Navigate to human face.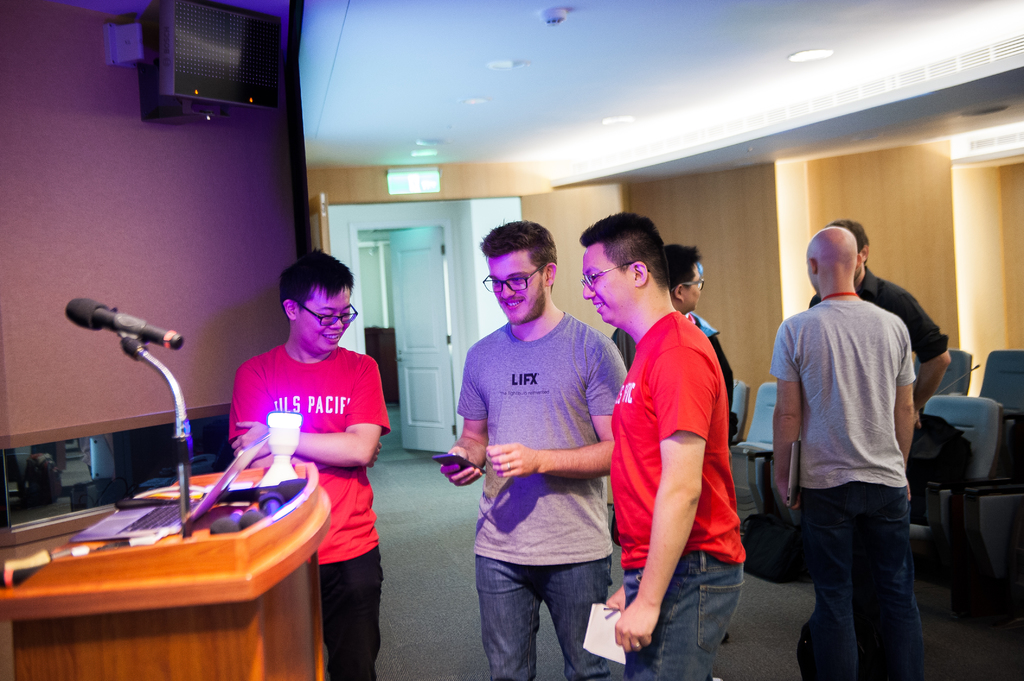
Navigation target: <bbox>683, 267, 704, 313</bbox>.
